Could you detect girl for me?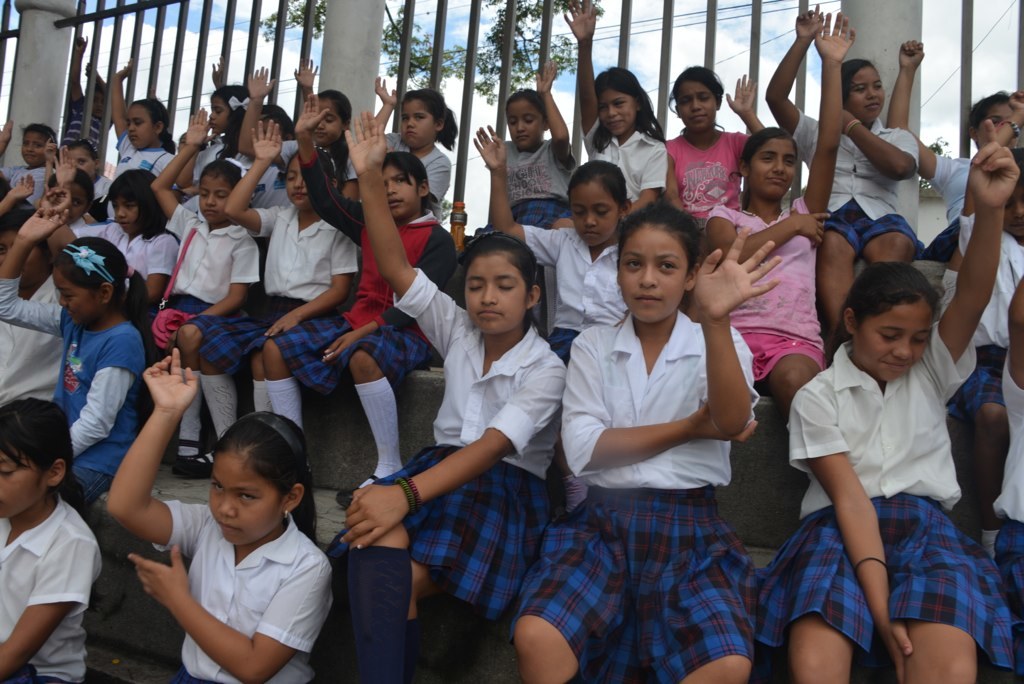
Detection result: pyautogui.locateOnScreen(513, 206, 761, 683).
